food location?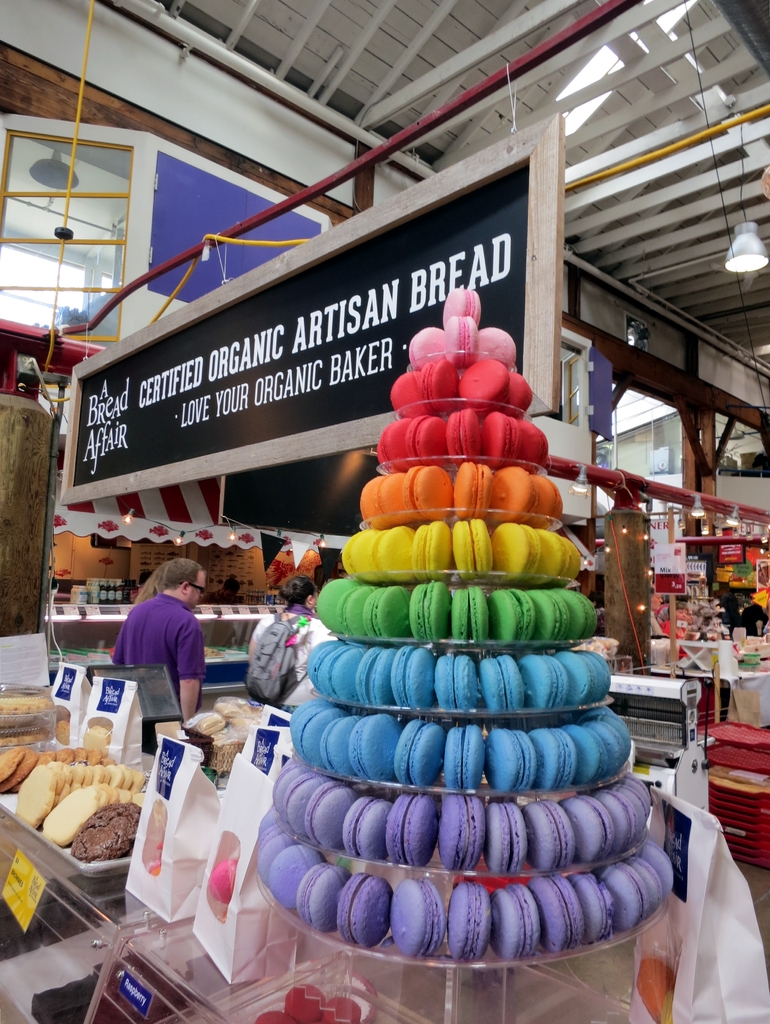
locate(585, 650, 611, 703)
